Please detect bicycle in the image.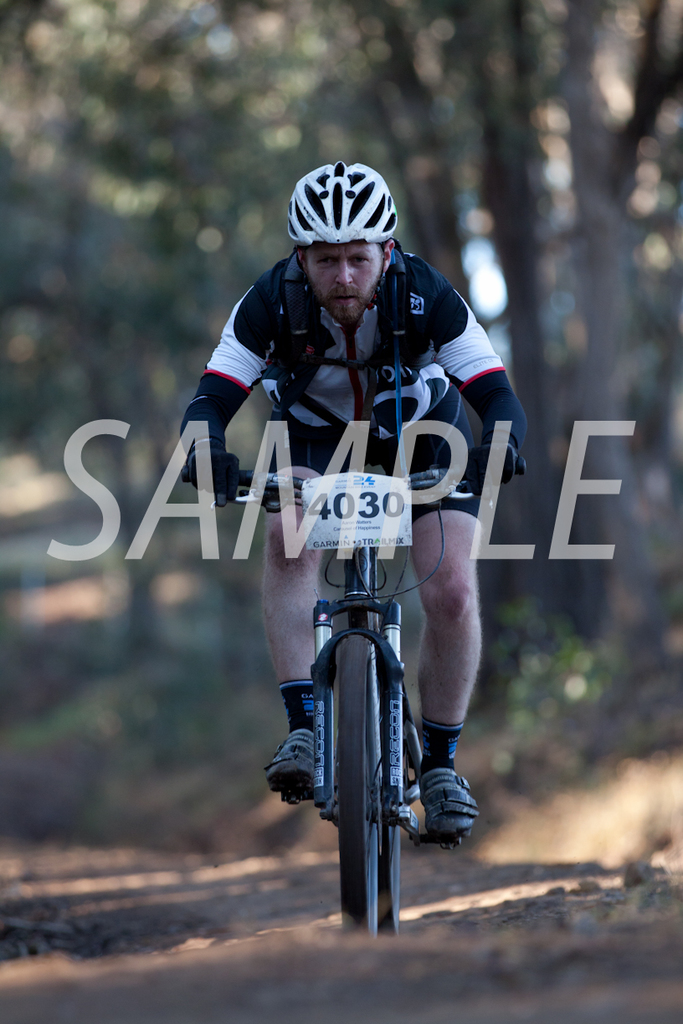
box=[243, 458, 477, 932].
